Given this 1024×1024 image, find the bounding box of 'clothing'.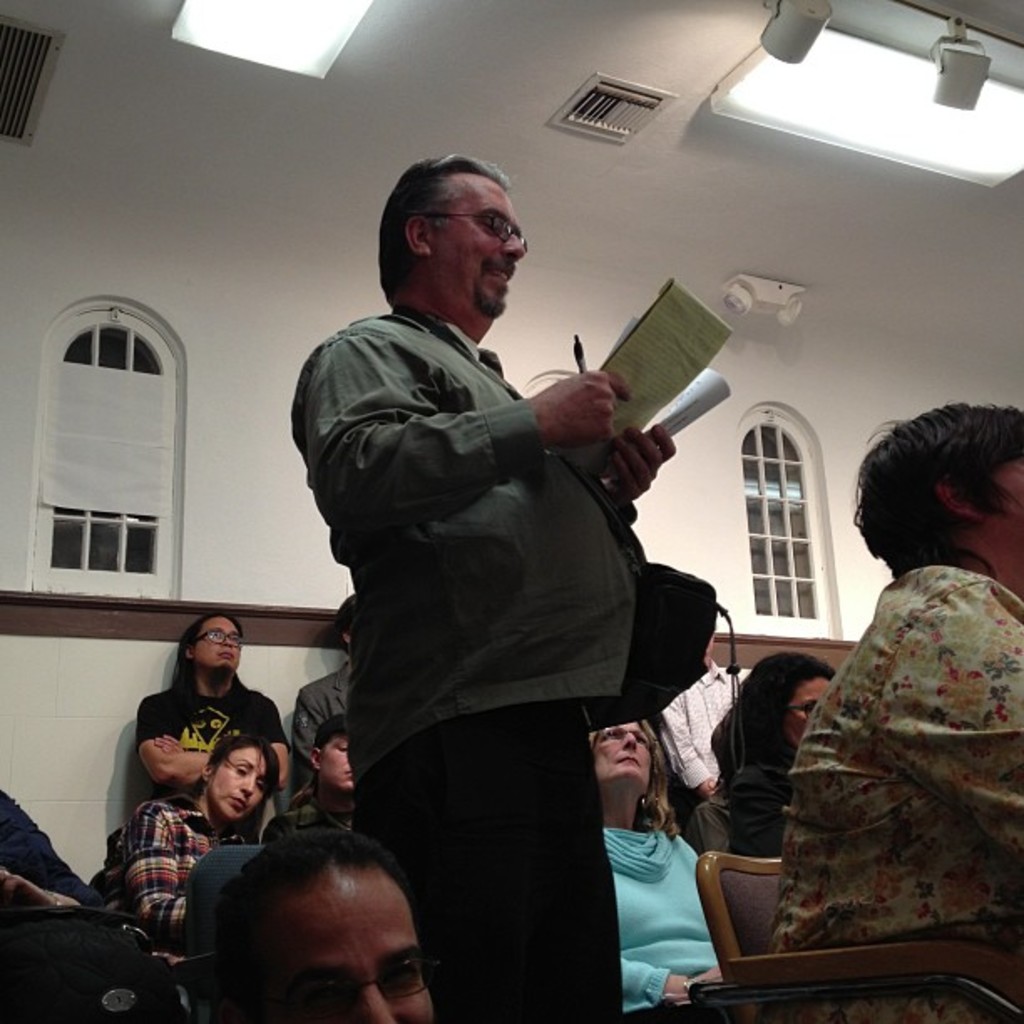
<region>281, 308, 643, 1022</region>.
